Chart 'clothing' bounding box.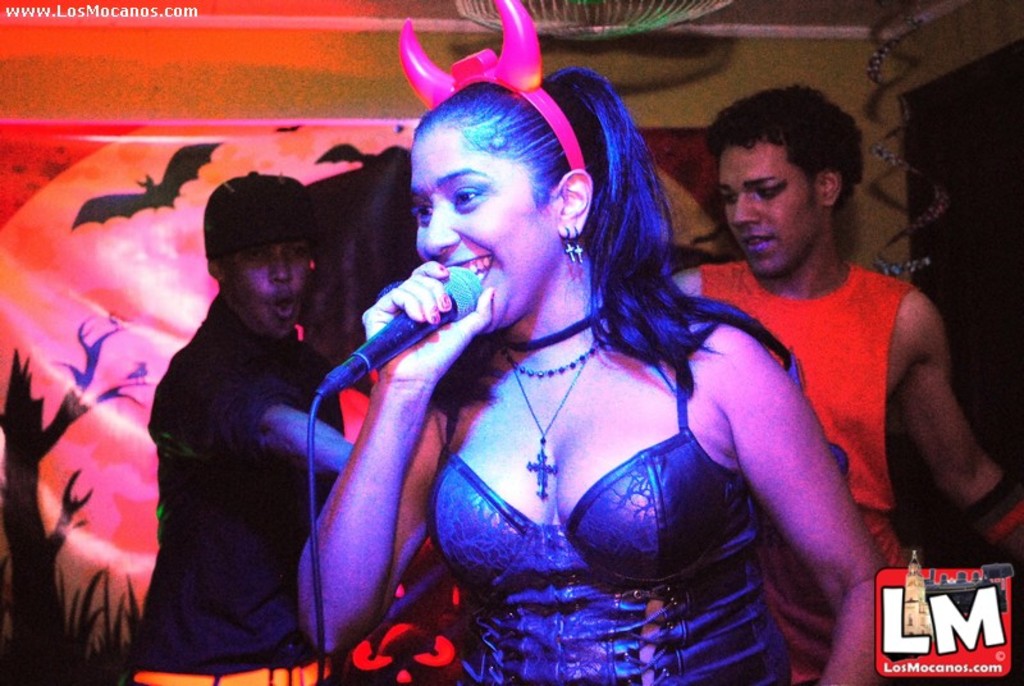
Charted: bbox=[84, 210, 355, 674].
